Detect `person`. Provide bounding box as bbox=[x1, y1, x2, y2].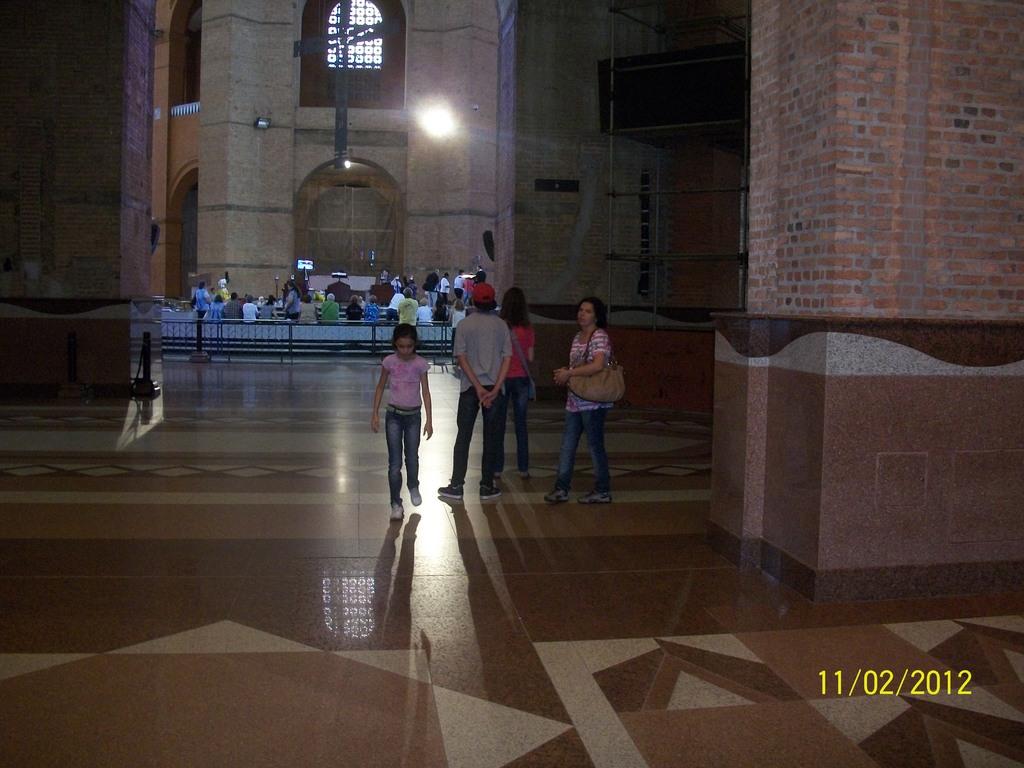
bbox=[202, 294, 225, 322].
